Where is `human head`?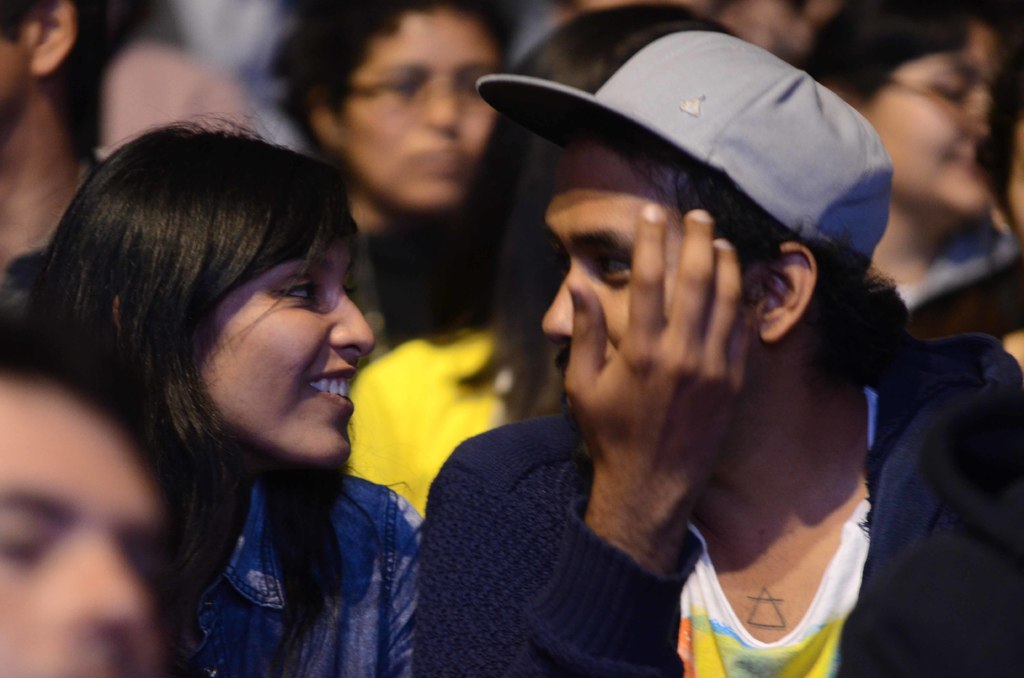
bbox(538, 29, 890, 441).
